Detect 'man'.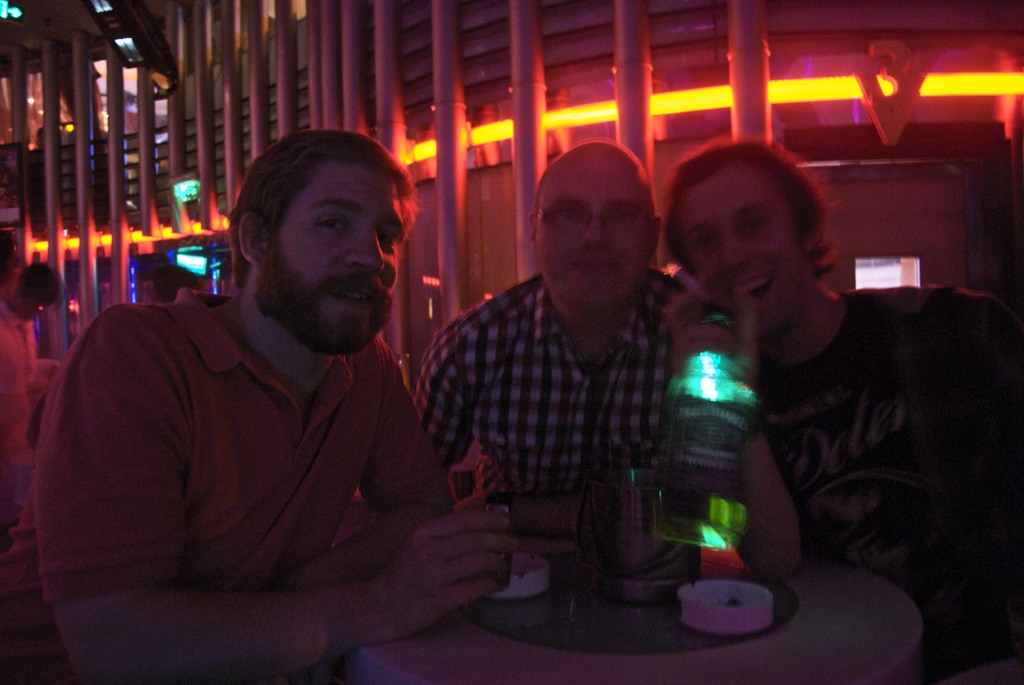
Detected at 10, 263, 61, 381.
